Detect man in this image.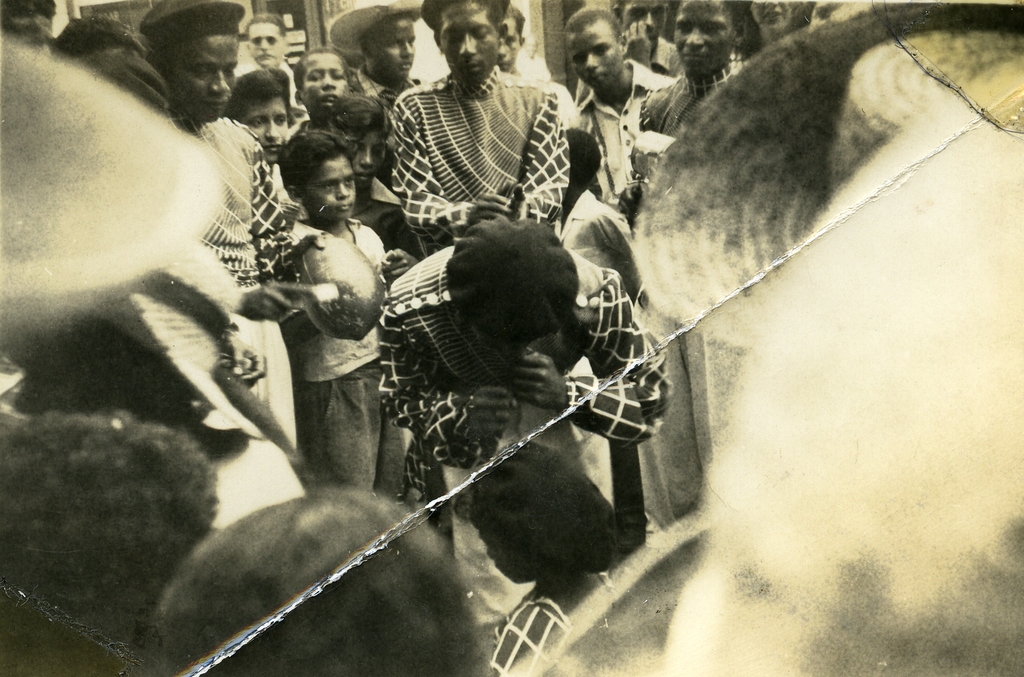
Detection: [350,13,425,109].
